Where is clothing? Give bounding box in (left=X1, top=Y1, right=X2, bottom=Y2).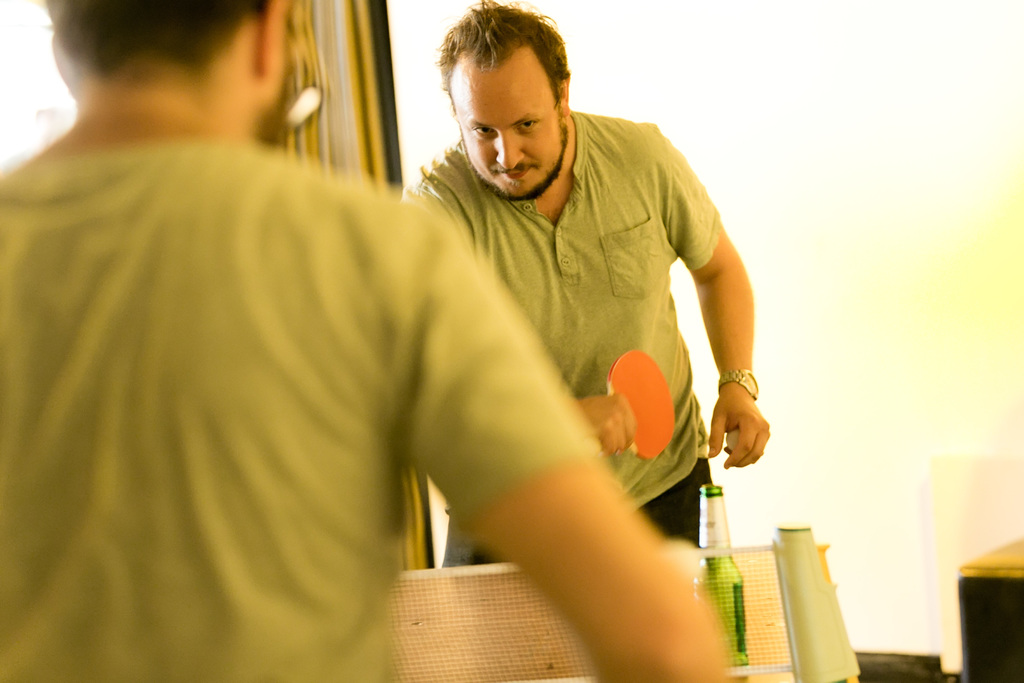
(left=0, top=132, right=591, bottom=682).
